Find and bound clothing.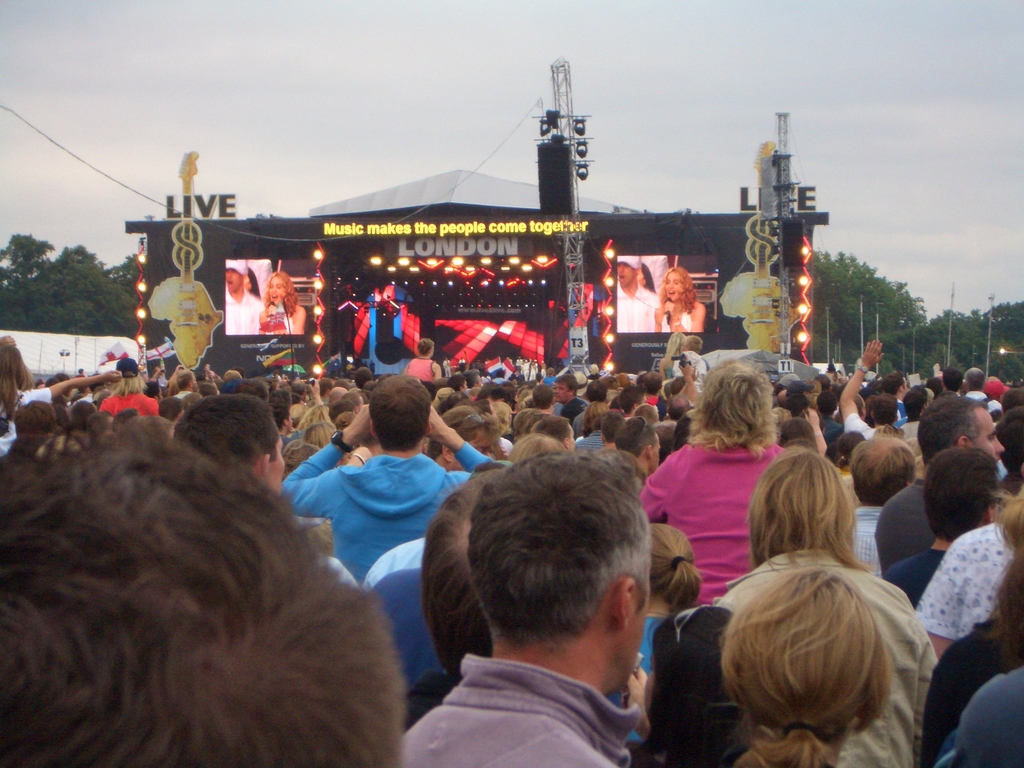
Bound: (665,305,692,330).
